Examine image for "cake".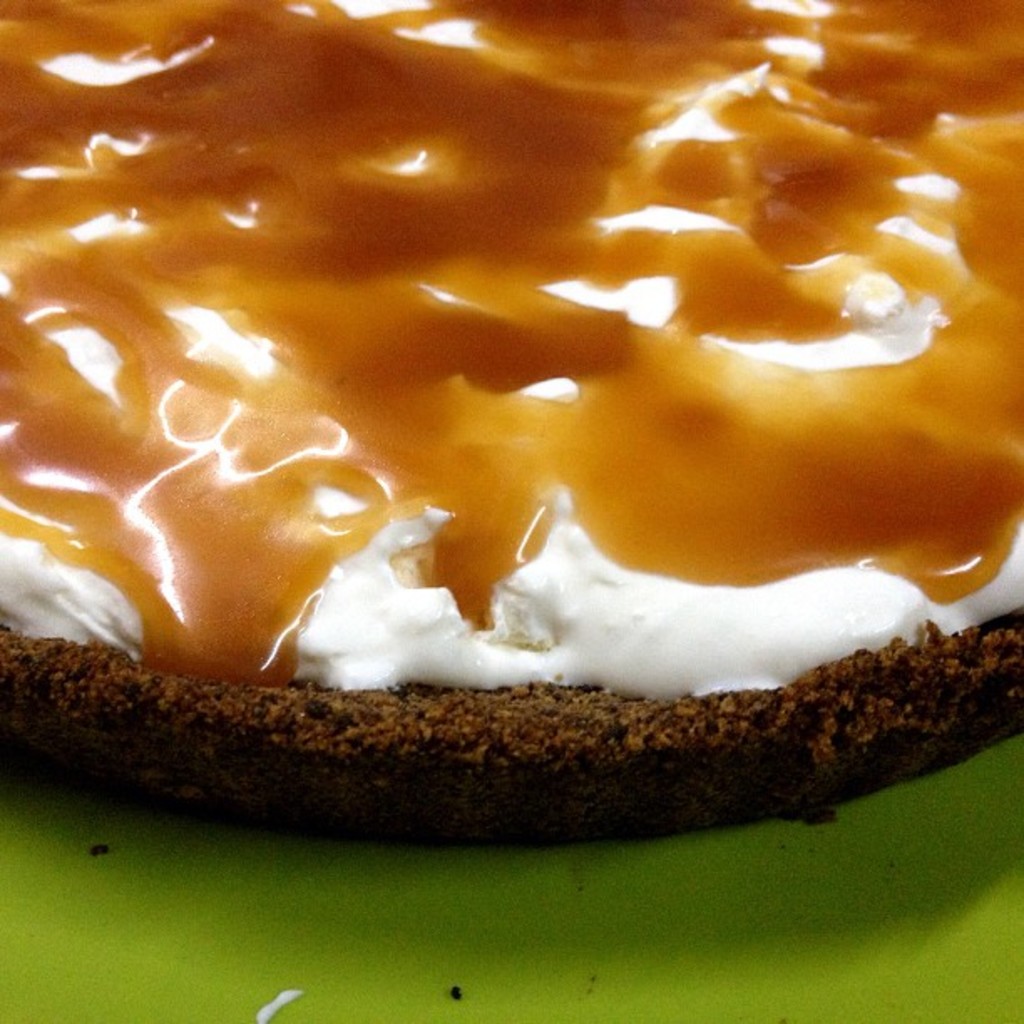
Examination result: bbox(0, 0, 1022, 850).
